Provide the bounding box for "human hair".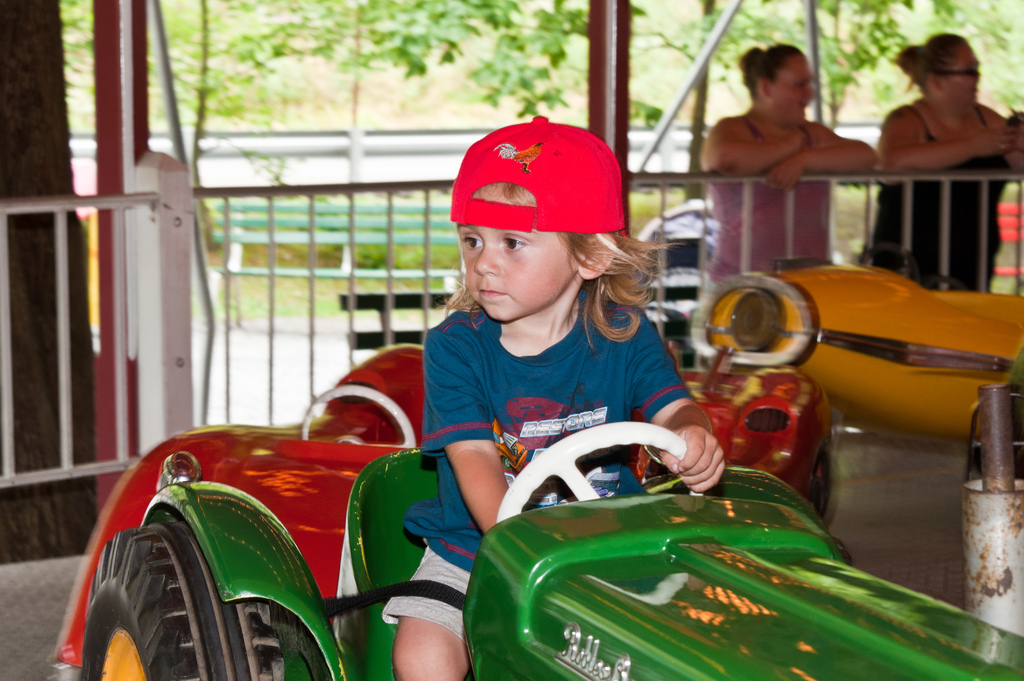
[739, 44, 801, 99].
